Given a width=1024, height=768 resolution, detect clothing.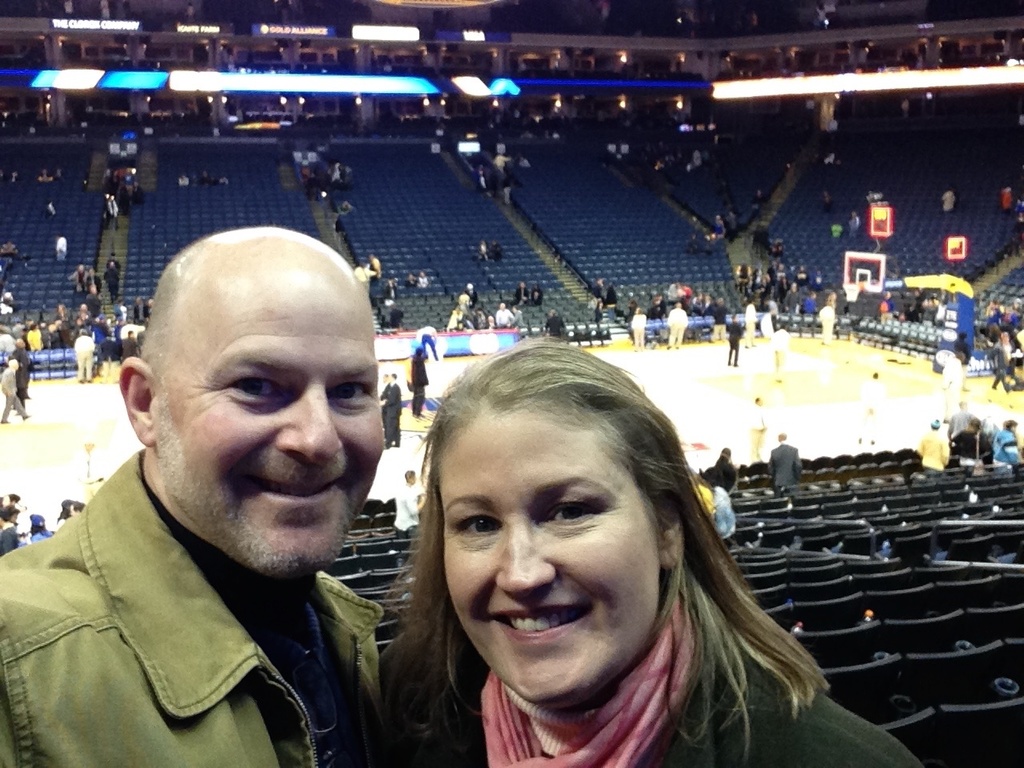
(410,355,429,417).
